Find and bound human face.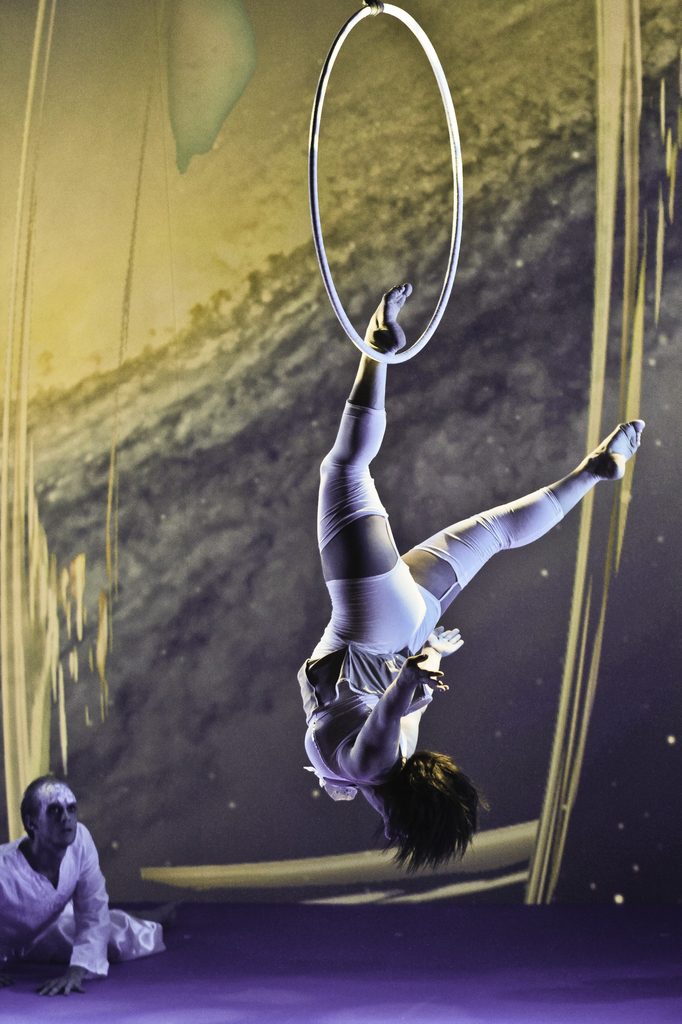
Bound: [left=36, top=781, right=80, bottom=843].
